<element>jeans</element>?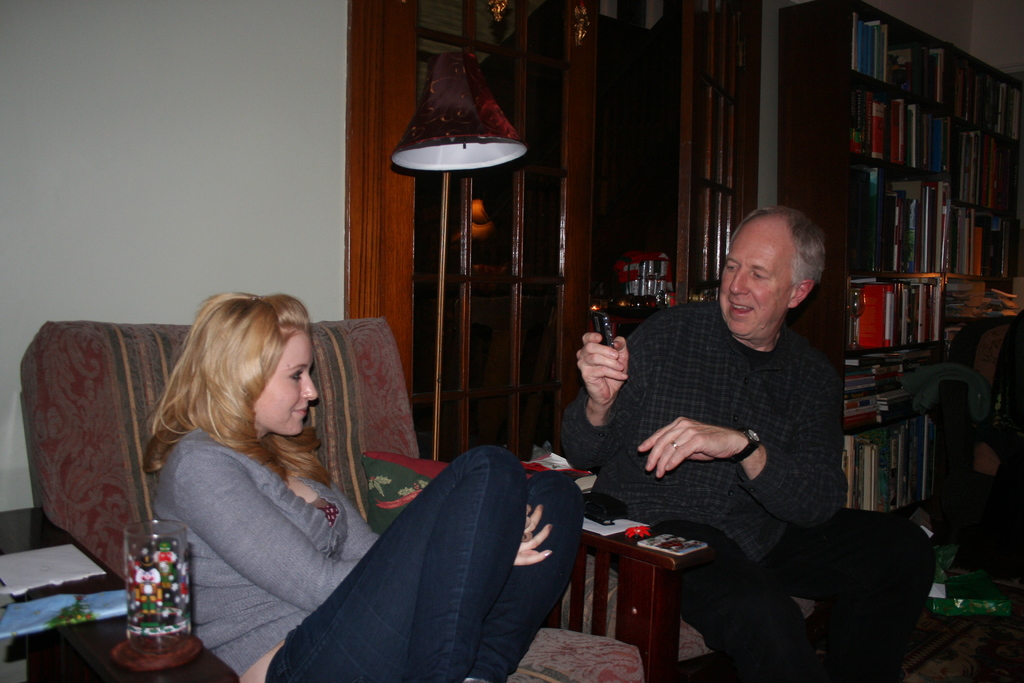
[left=266, top=441, right=586, bottom=682]
